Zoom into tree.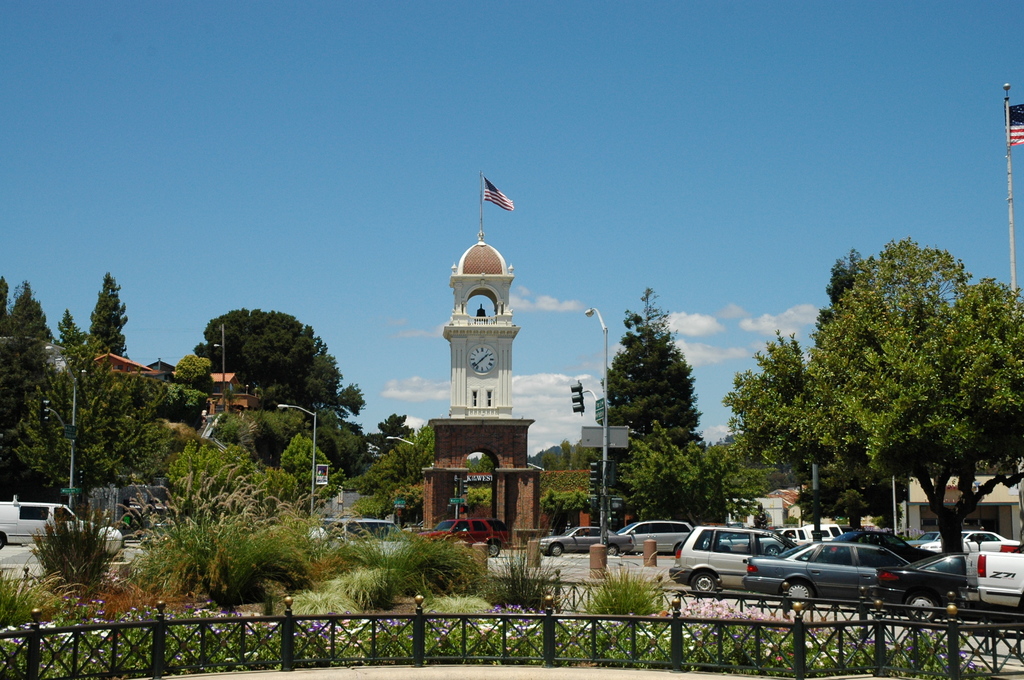
Zoom target: x1=624, y1=418, x2=761, y2=526.
